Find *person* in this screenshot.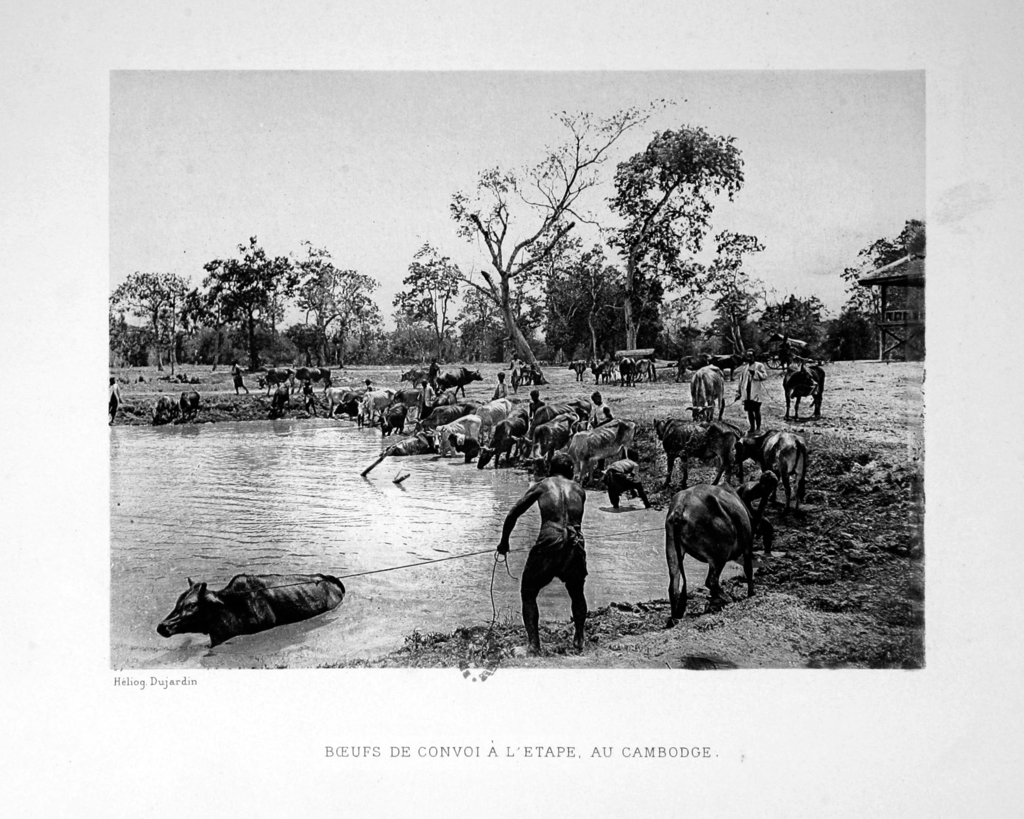
The bounding box for *person* is [735,470,779,554].
